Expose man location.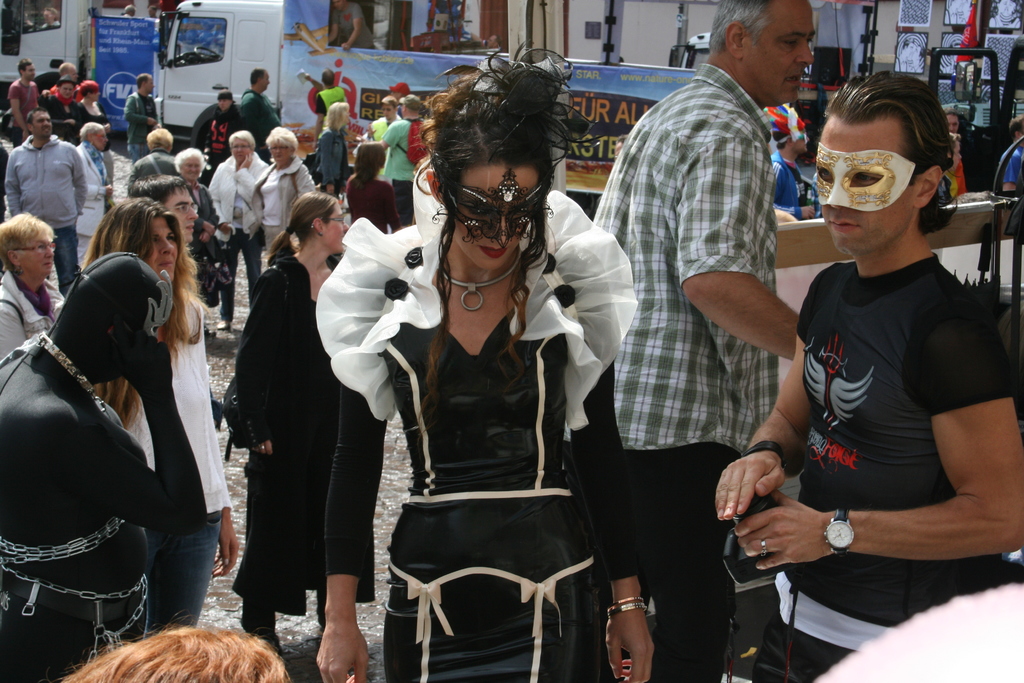
Exposed at [120,74,161,183].
